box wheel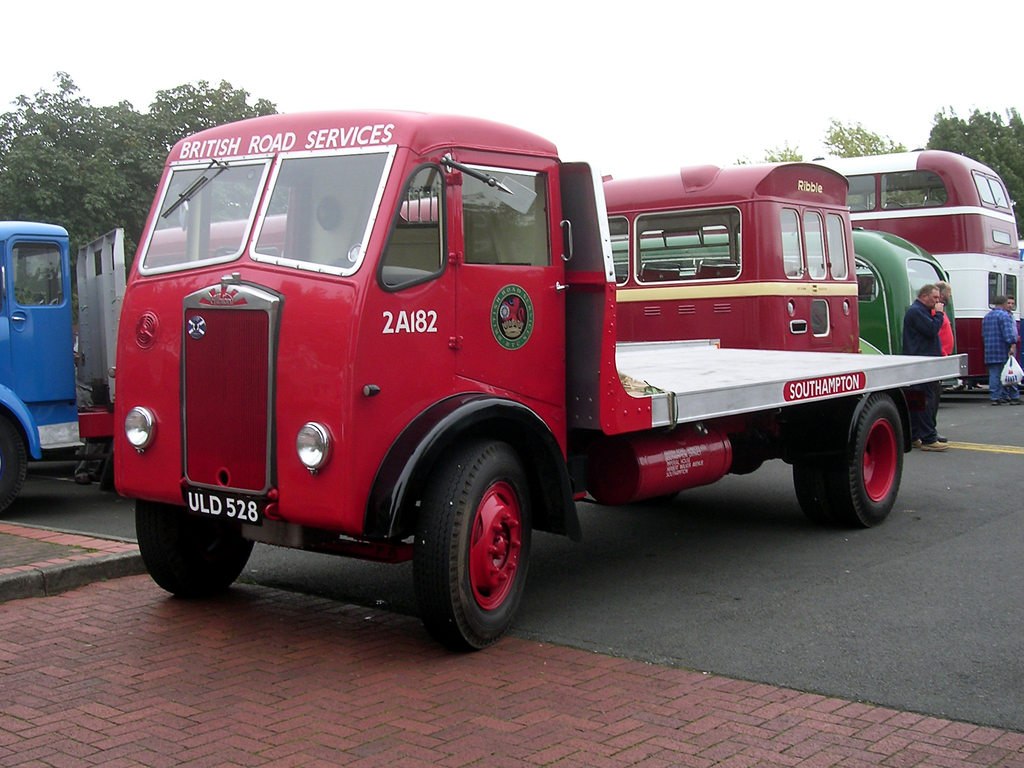
0/418/27/511
